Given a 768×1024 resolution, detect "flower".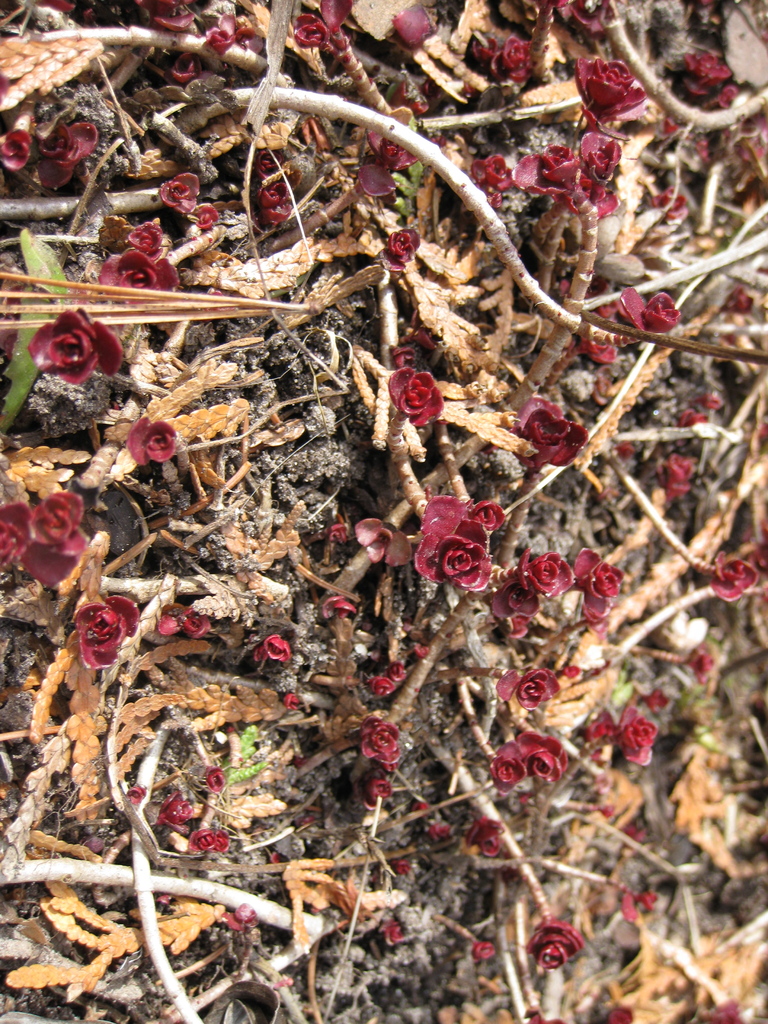
(490,32,534,79).
